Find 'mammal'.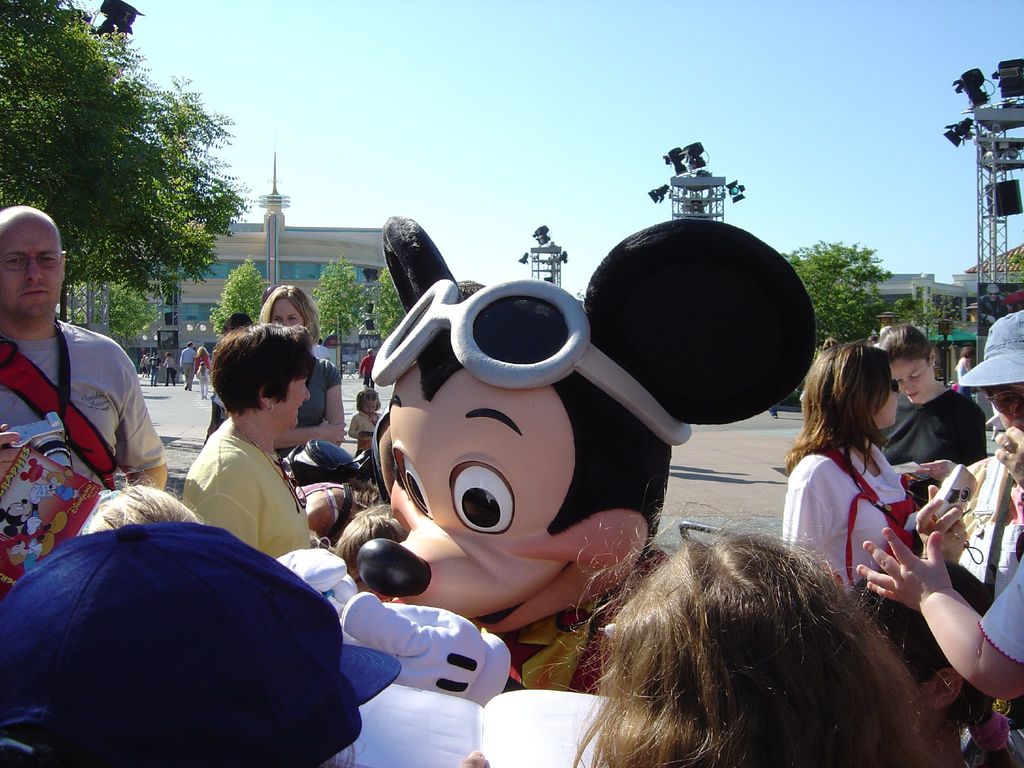
140/353/144/378.
